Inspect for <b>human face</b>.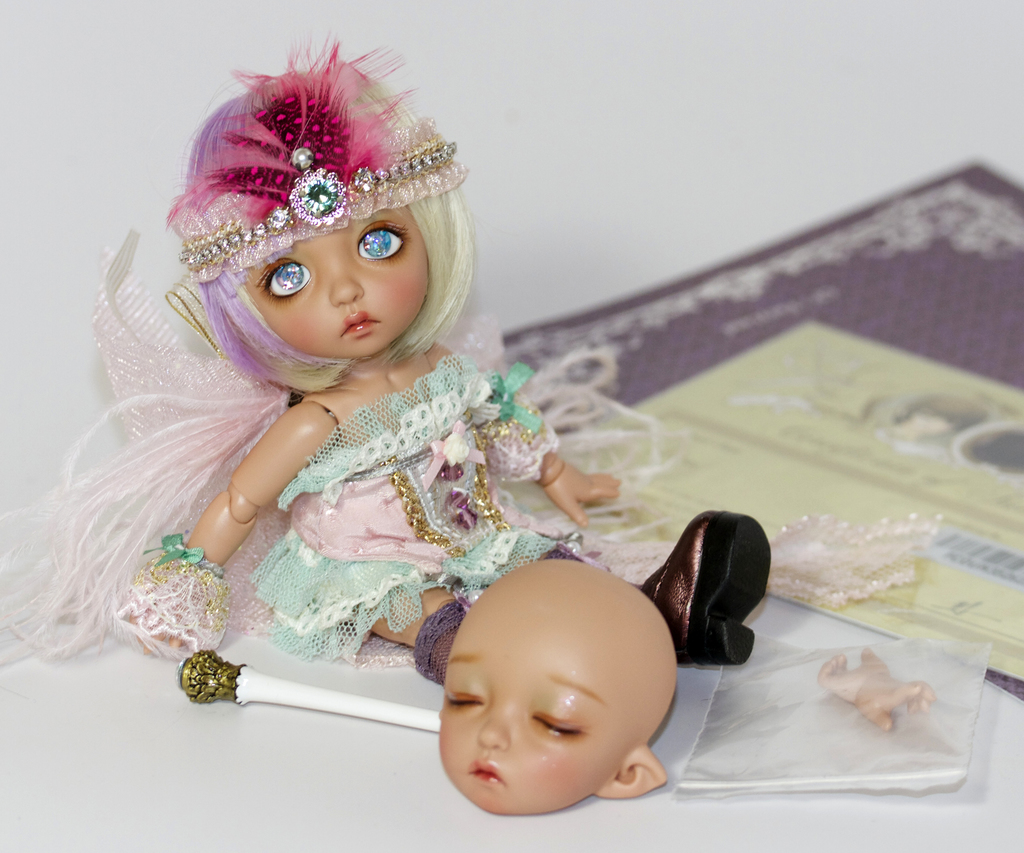
Inspection: 248, 211, 432, 357.
